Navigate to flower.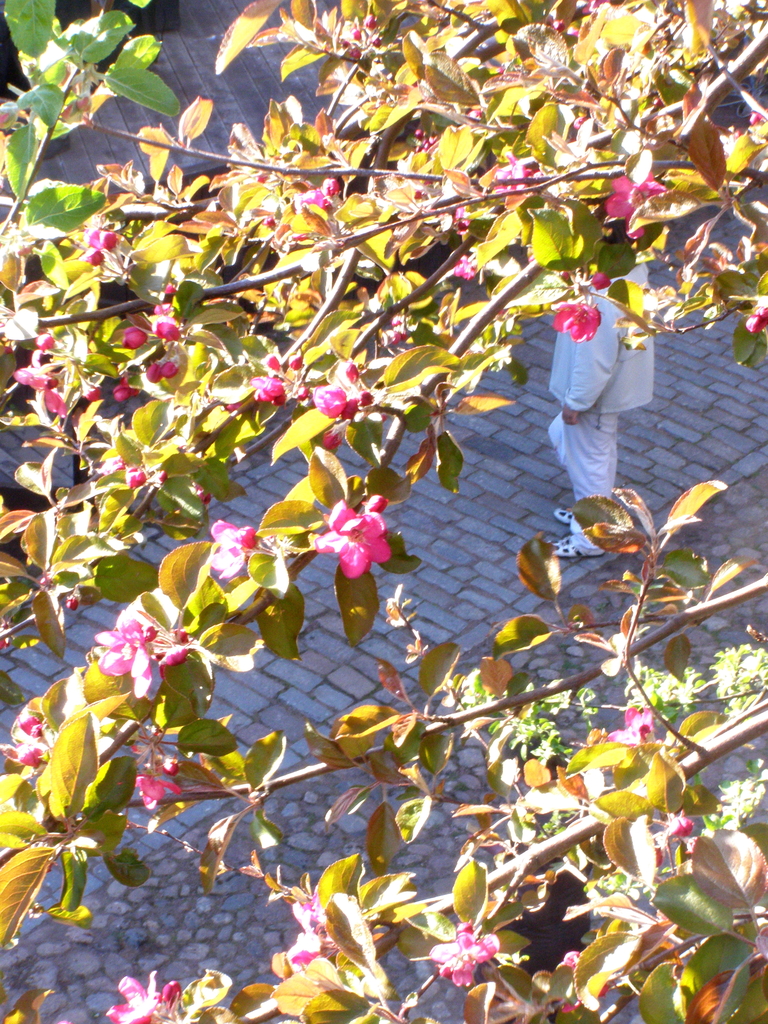
Navigation target: 202 515 300 594.
